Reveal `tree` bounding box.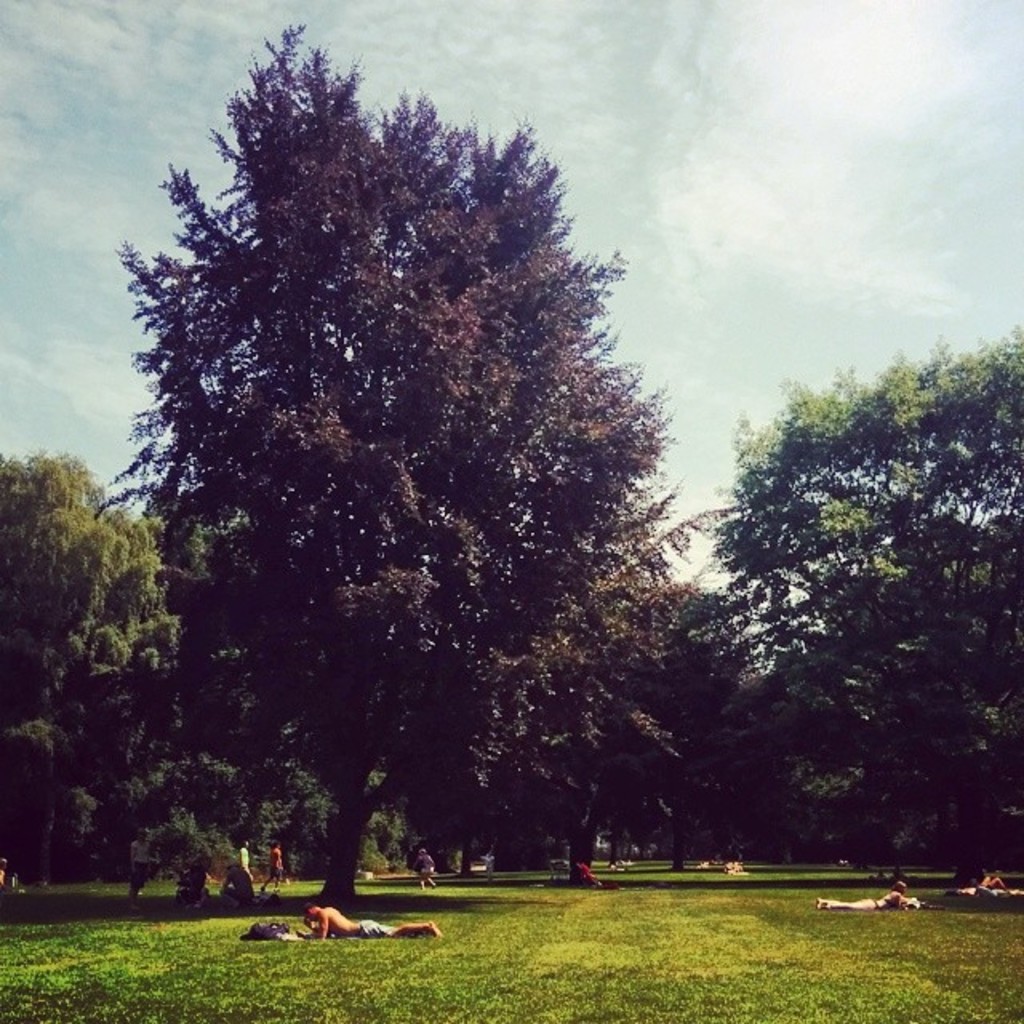
Revealed: l=110, t=21, r=736, b=907.
